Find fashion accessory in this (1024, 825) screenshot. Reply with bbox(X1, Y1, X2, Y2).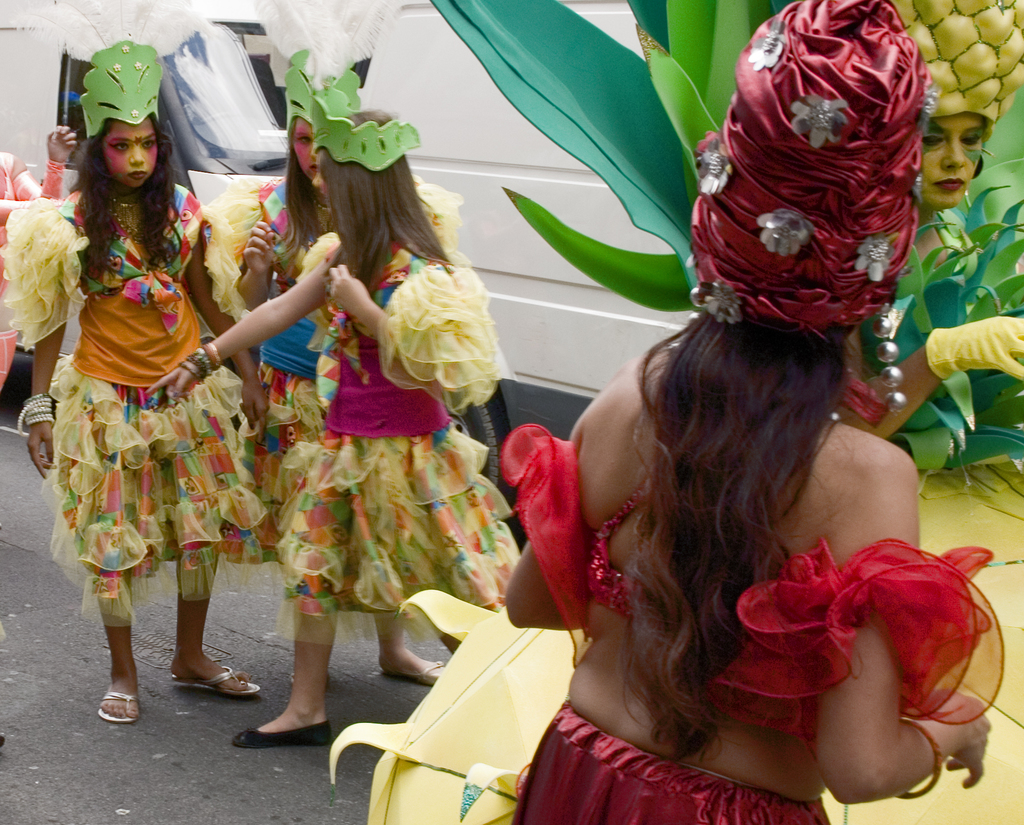
bbox(175, 327, 221, 376).
